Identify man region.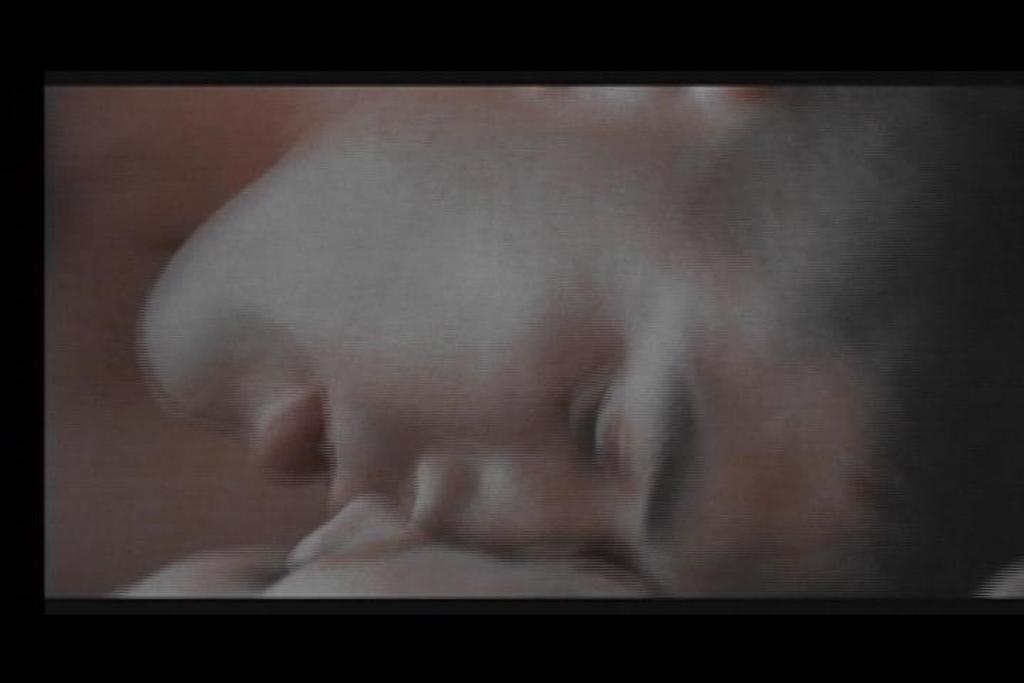
Region: pyautogui.locateOnScreen(108, 75, 986, 600).
